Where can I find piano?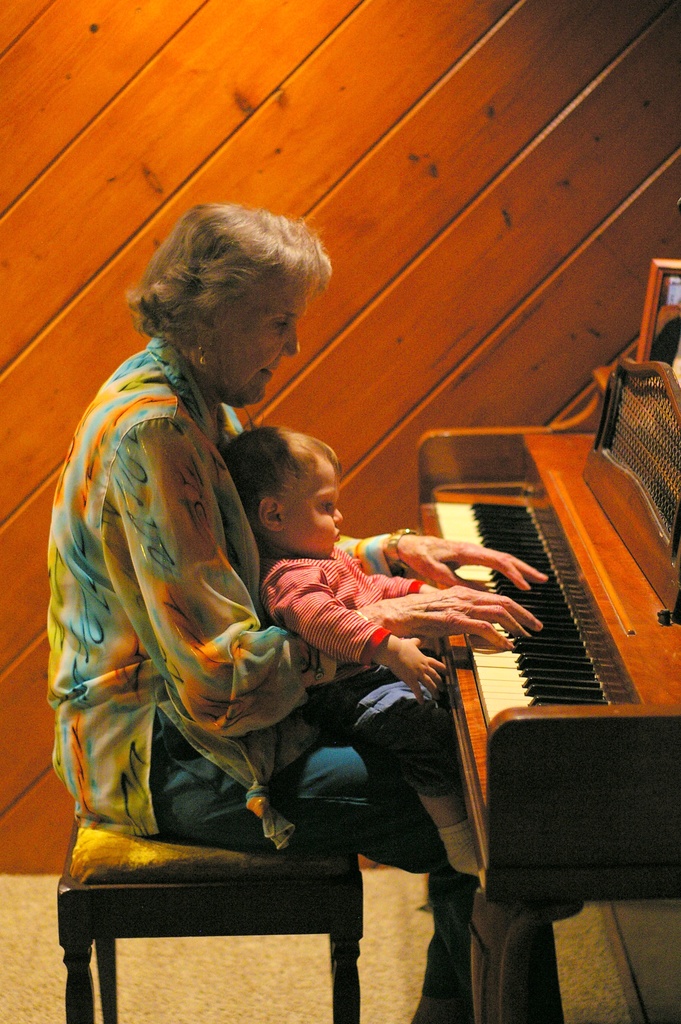
You can find it at select_region(387, 233, 680, 1023).
